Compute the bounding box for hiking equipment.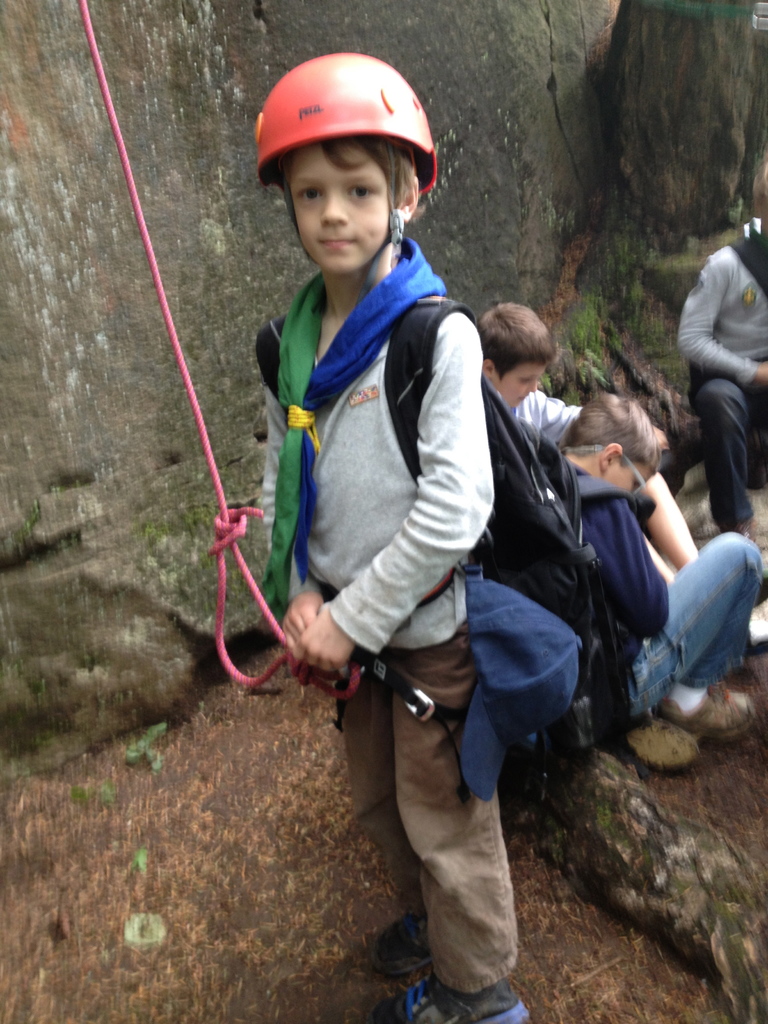
l=306, t=566, r=483, b=722.
